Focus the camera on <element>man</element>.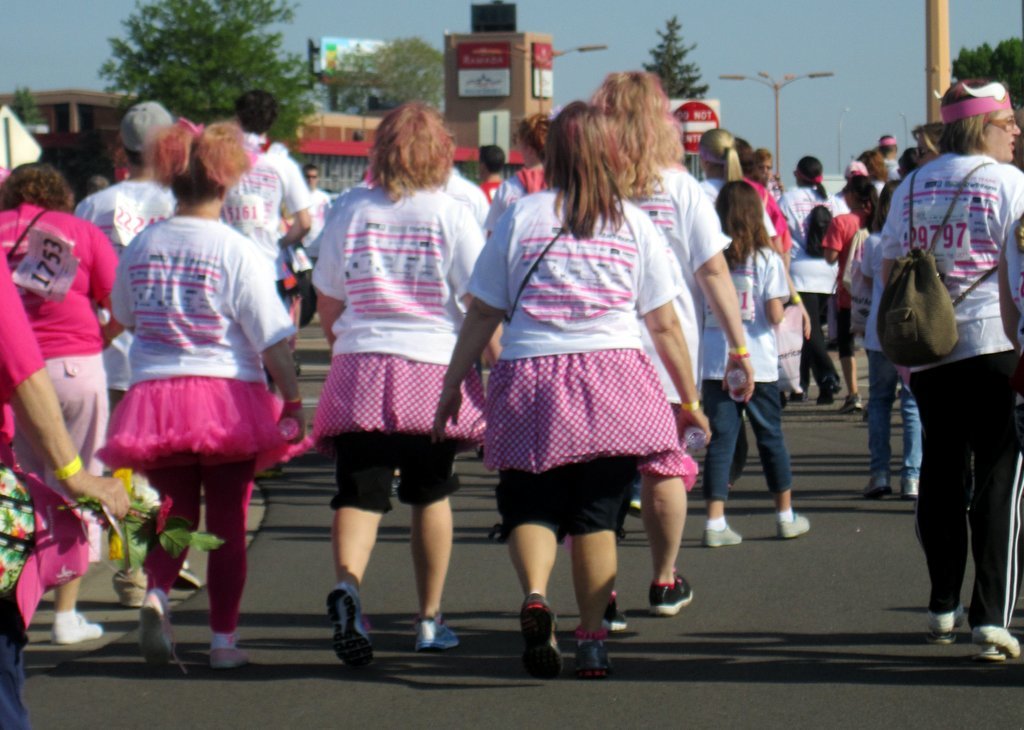
Focus region: BBox(485, 107, 552, 237).
